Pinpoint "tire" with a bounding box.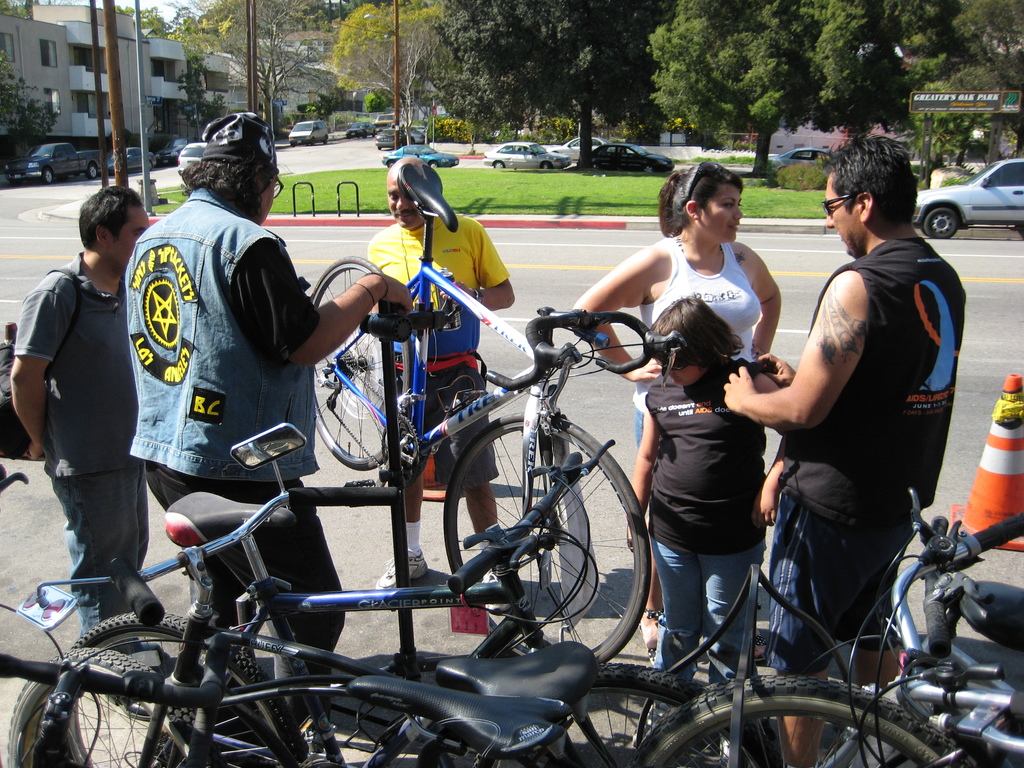
bbox=(4, 648, 197, 767).
